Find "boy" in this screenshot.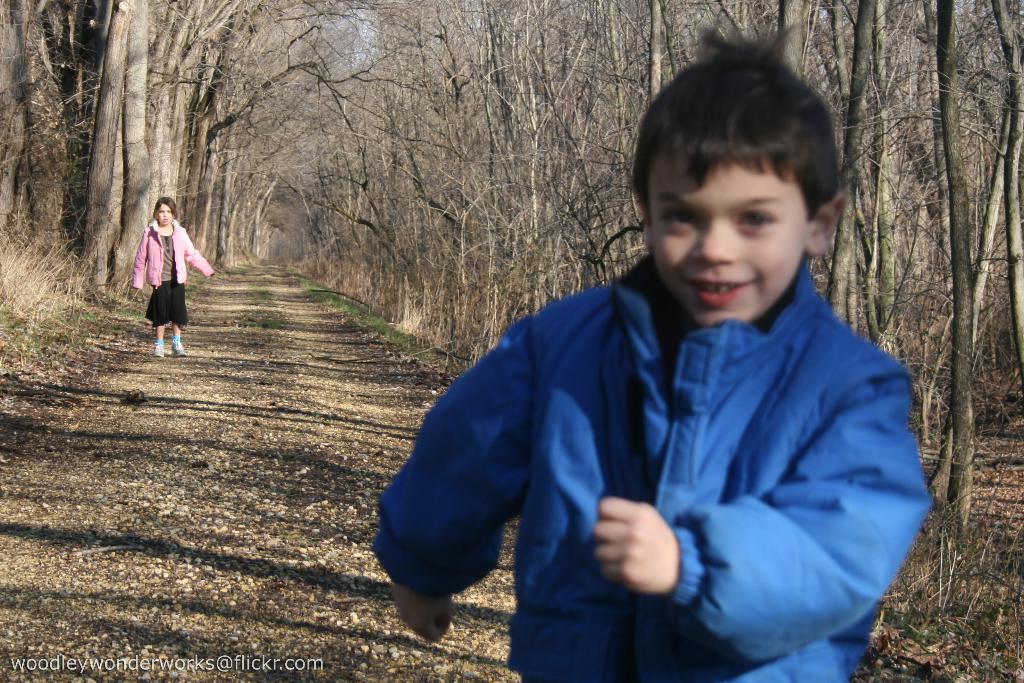
The bounding box for "boy" is left=386, top=30, right=916, bottom=666.
